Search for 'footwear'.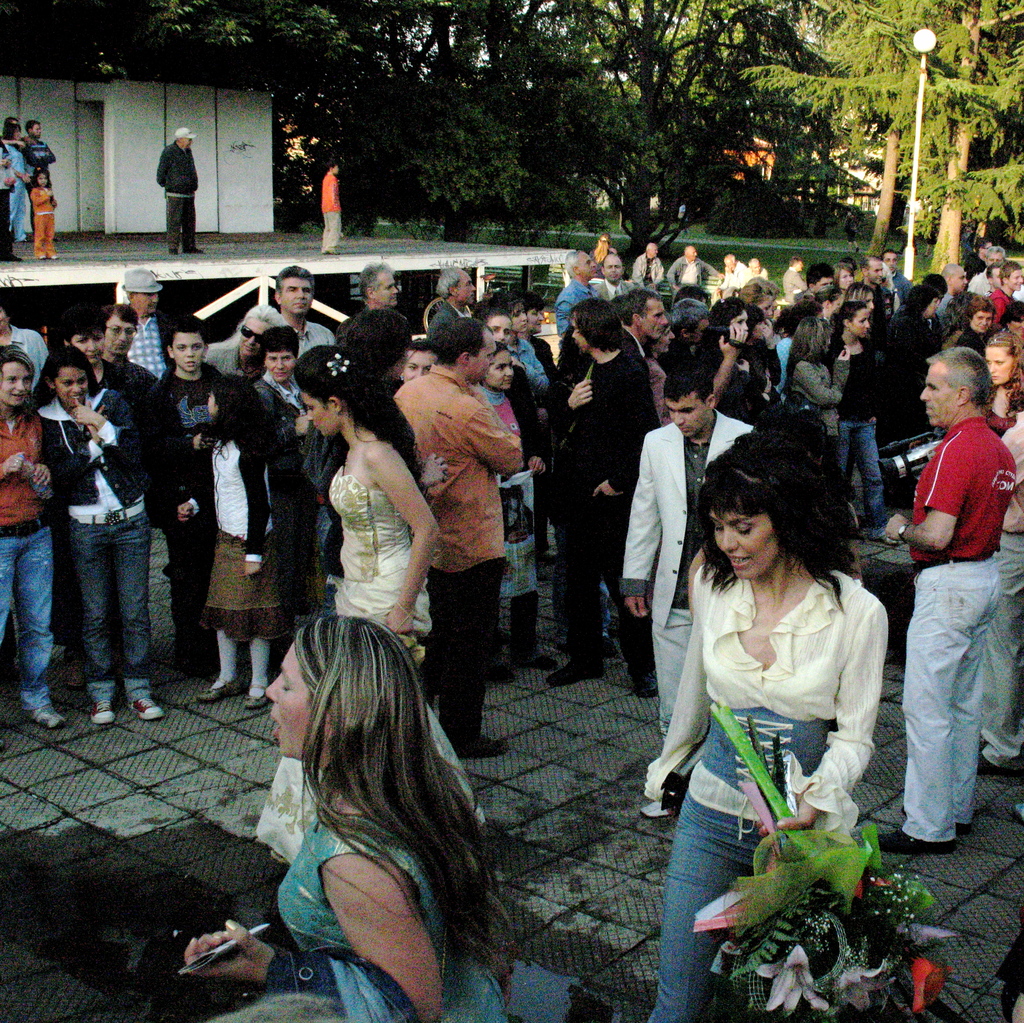
Found at [left=41, top=254, right=48, bottom=259].
